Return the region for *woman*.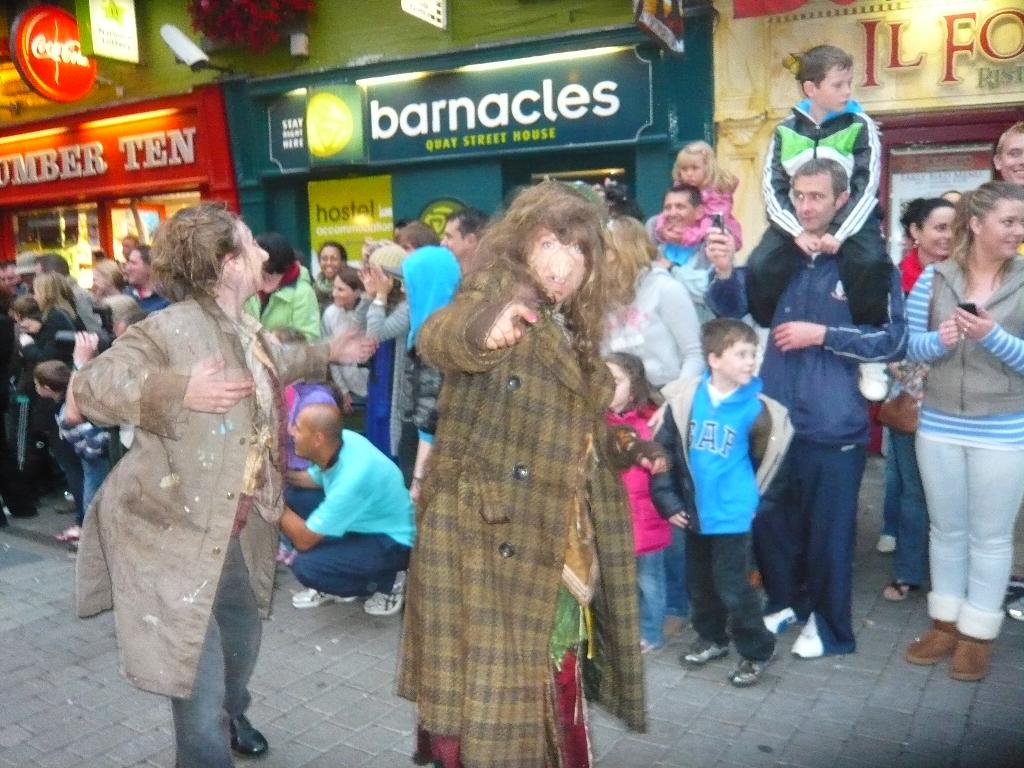
[left=313, top=240, right=360, bottom=318].
